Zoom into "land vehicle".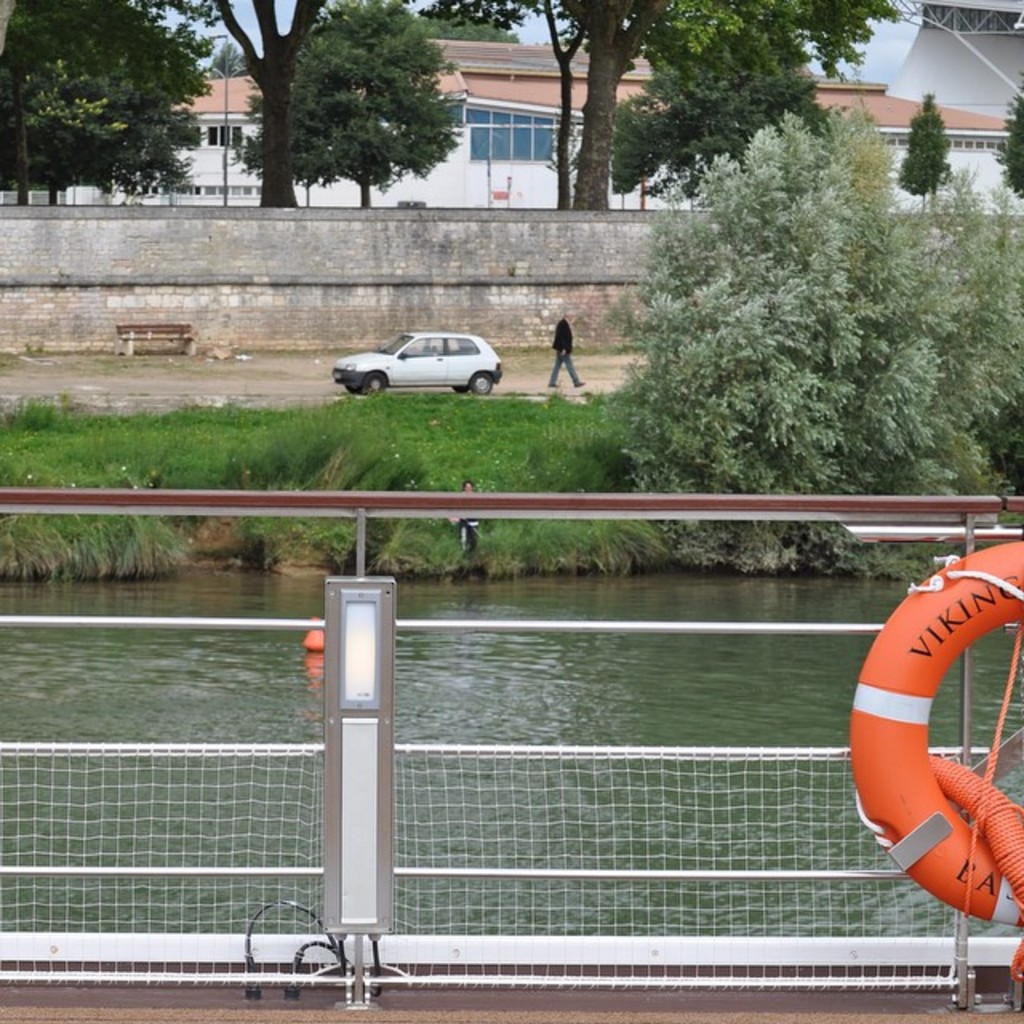
Zoom target: <bbox>331, 307, 509, 386</bbox>.
